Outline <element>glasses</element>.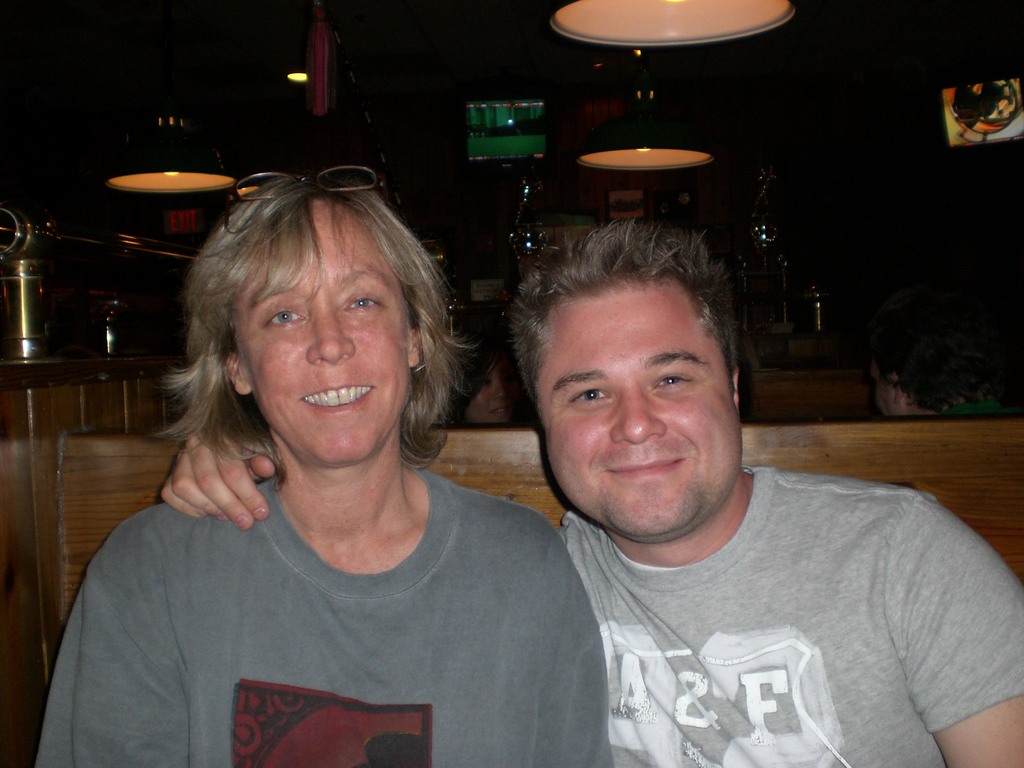
Outline: crop(219, 163, 403, 227).
